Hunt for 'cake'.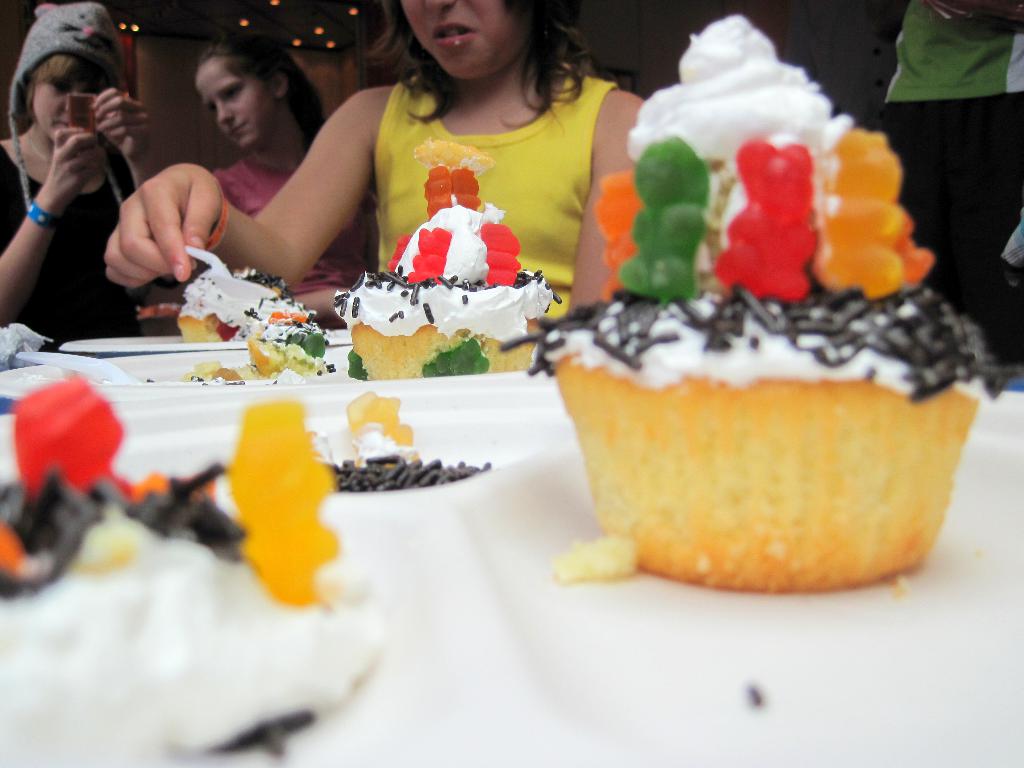
Hunted down at 541,13,1002,595.
